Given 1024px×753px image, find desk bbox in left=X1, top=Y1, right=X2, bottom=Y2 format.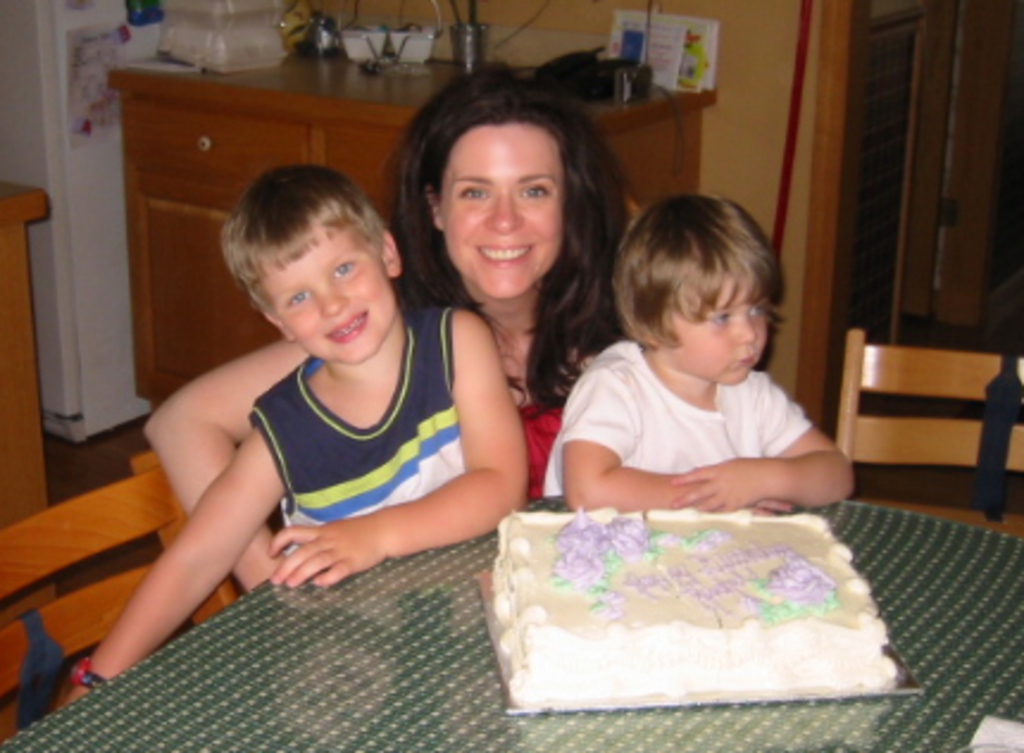
left=2, top=493, right=1022, bottom=751.
